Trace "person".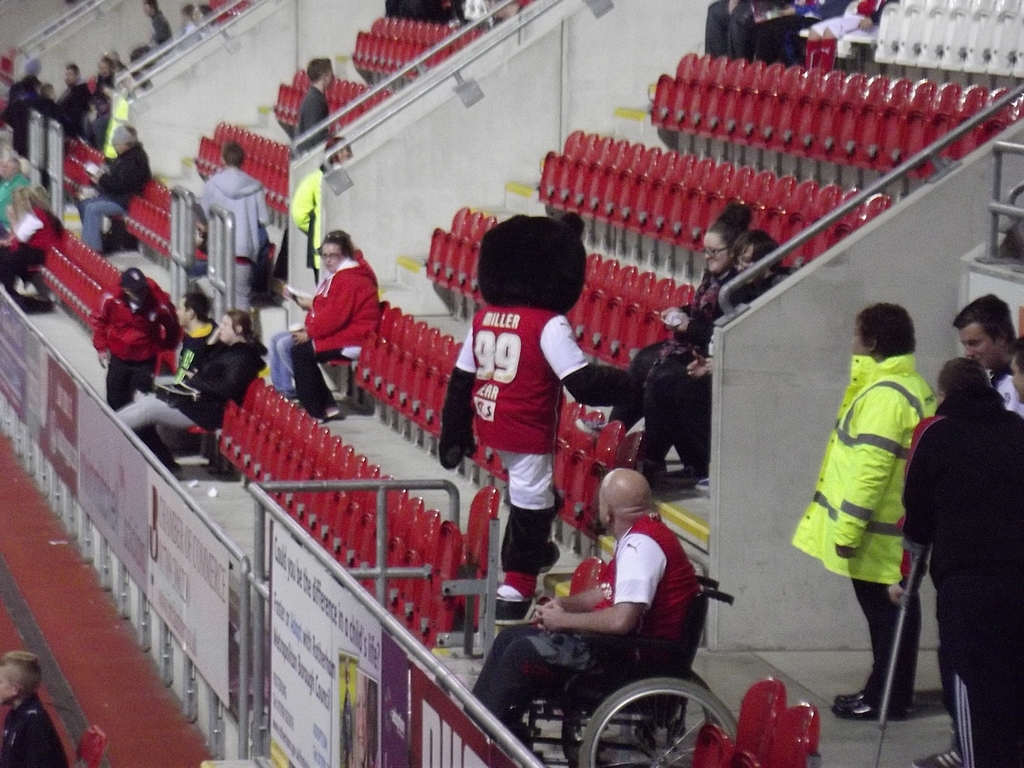
Traced to bbox(609, 203, 753, 436).
